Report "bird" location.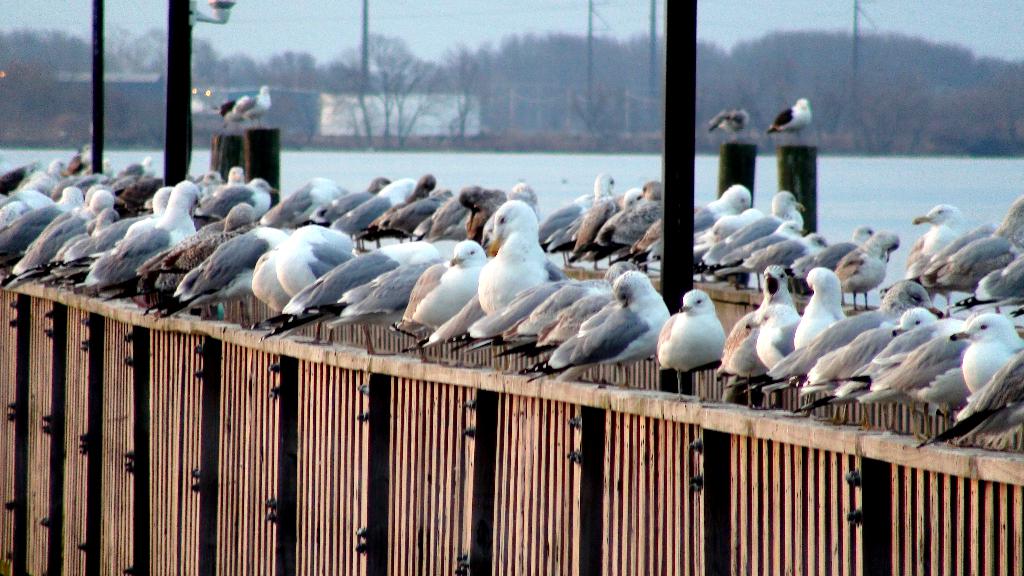
Report: 705 107 748 138.
